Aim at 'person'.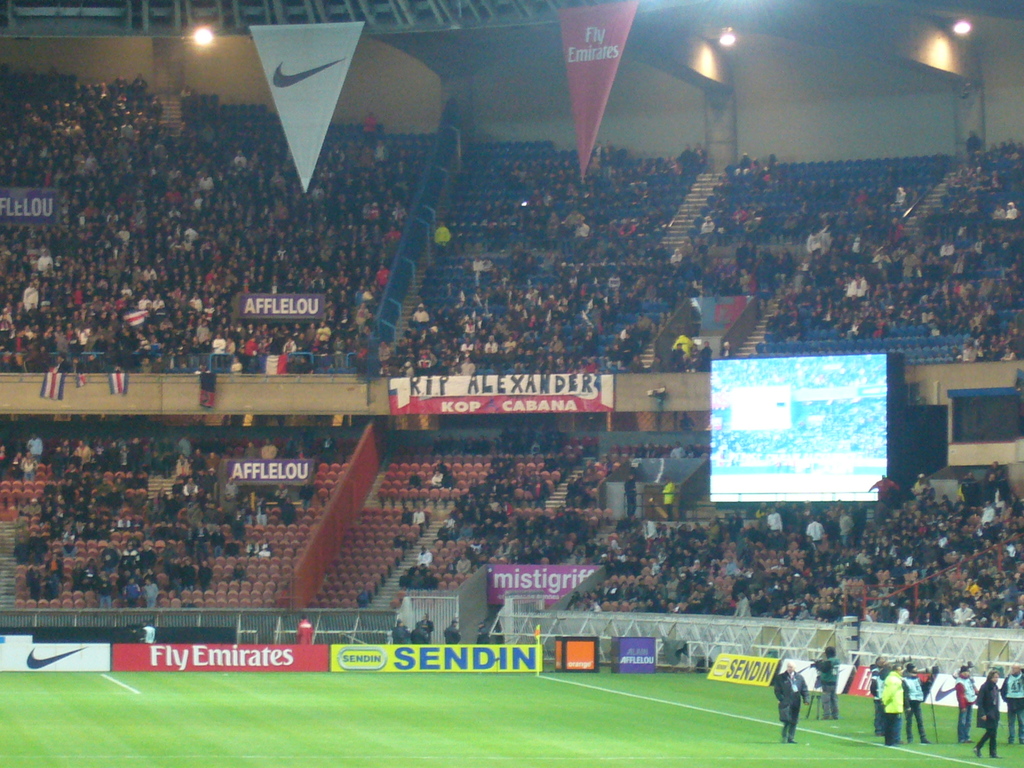
Aimed at pyautogui.locateOnScreen(955, 664, 983, 740).
